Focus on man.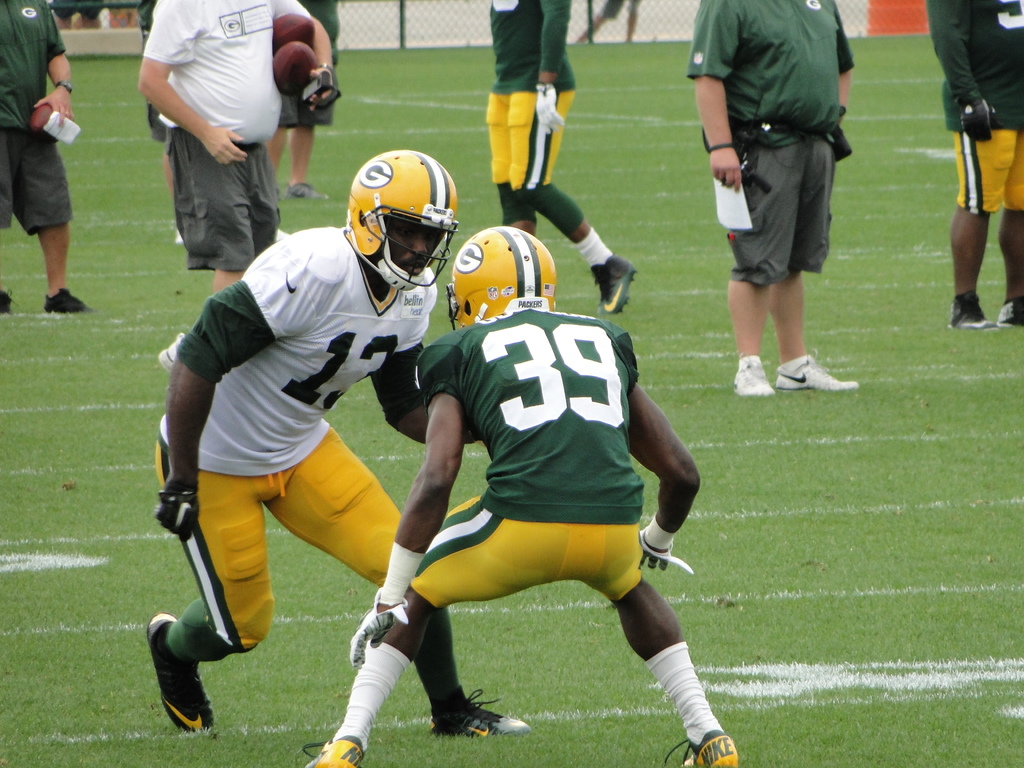
Focused at box=[136, 0, 335, 374].
